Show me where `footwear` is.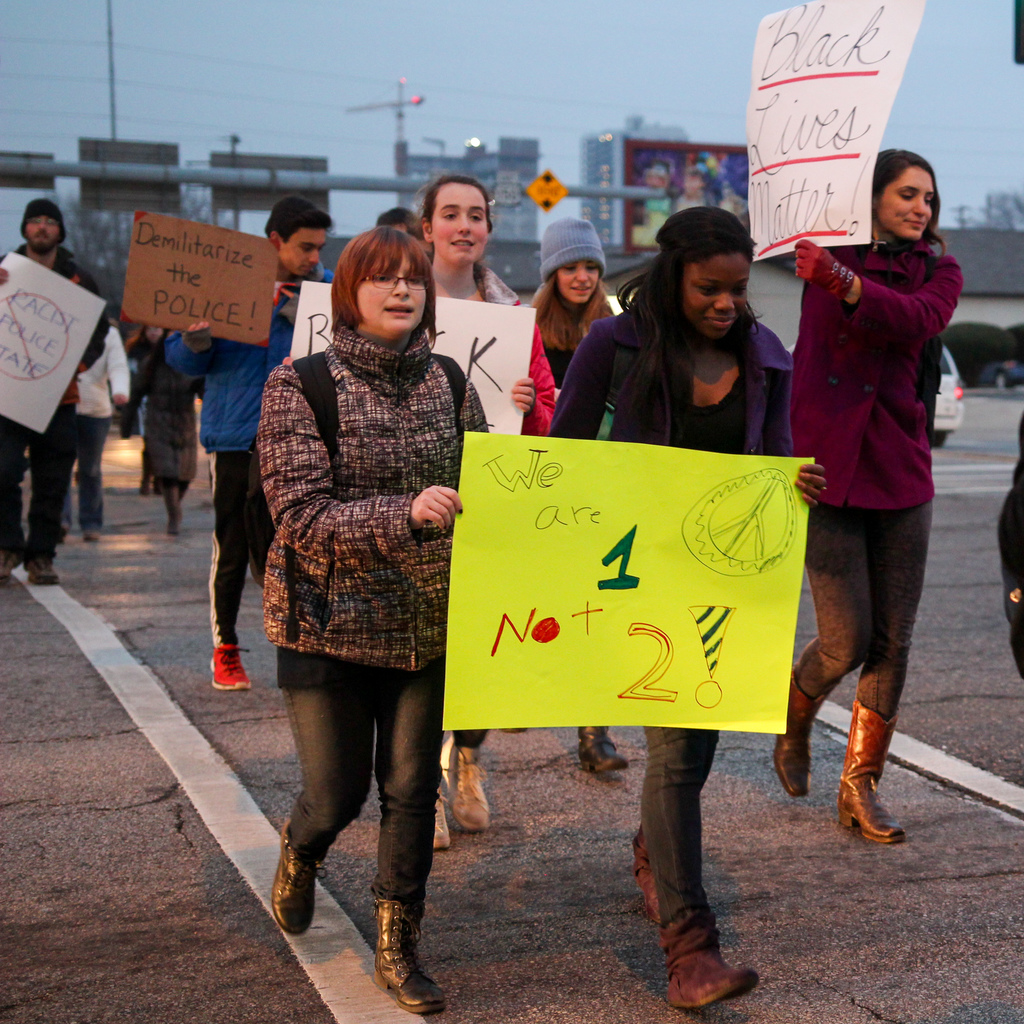
`footwear` is at [274,820,326,941].
